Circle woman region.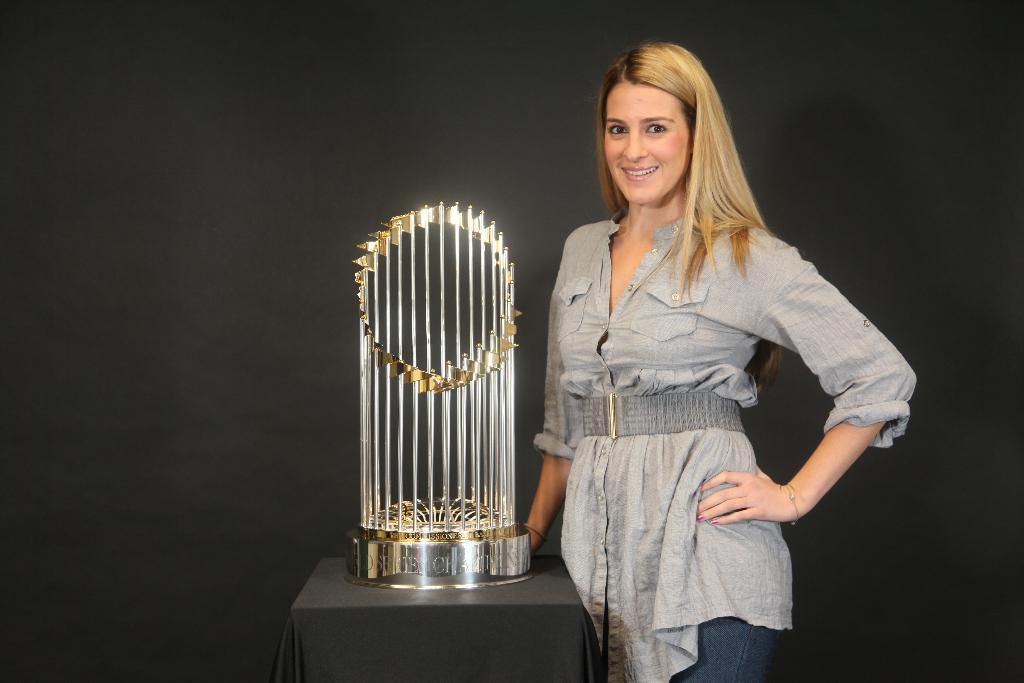
Region: box=[532, 70, 882, 672].
